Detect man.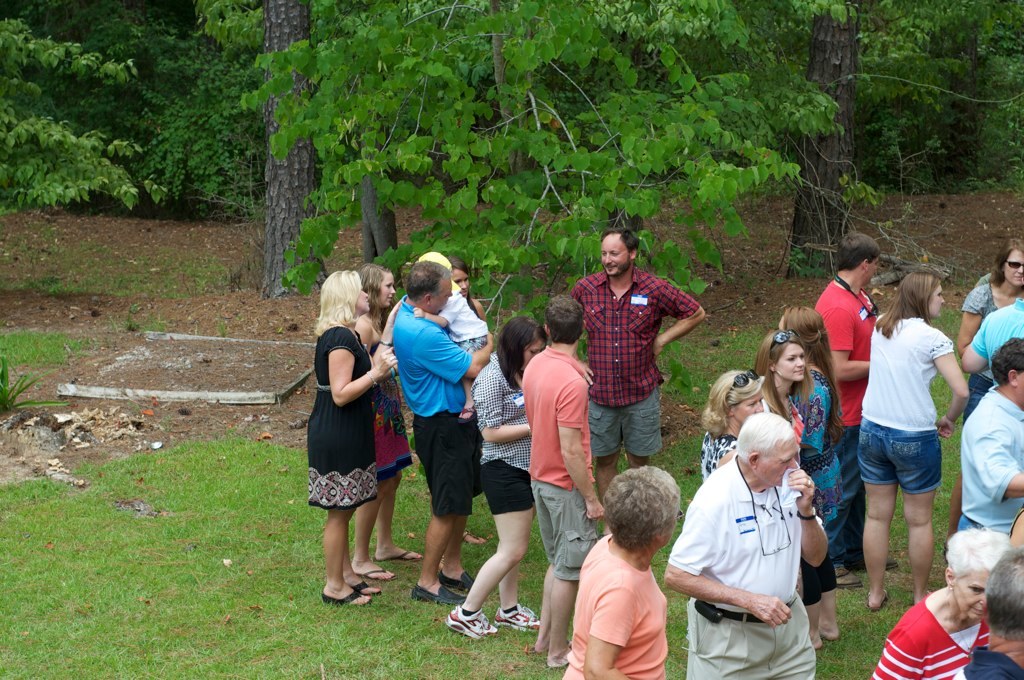
Detected at bbox(524, 291, 602, 670).
